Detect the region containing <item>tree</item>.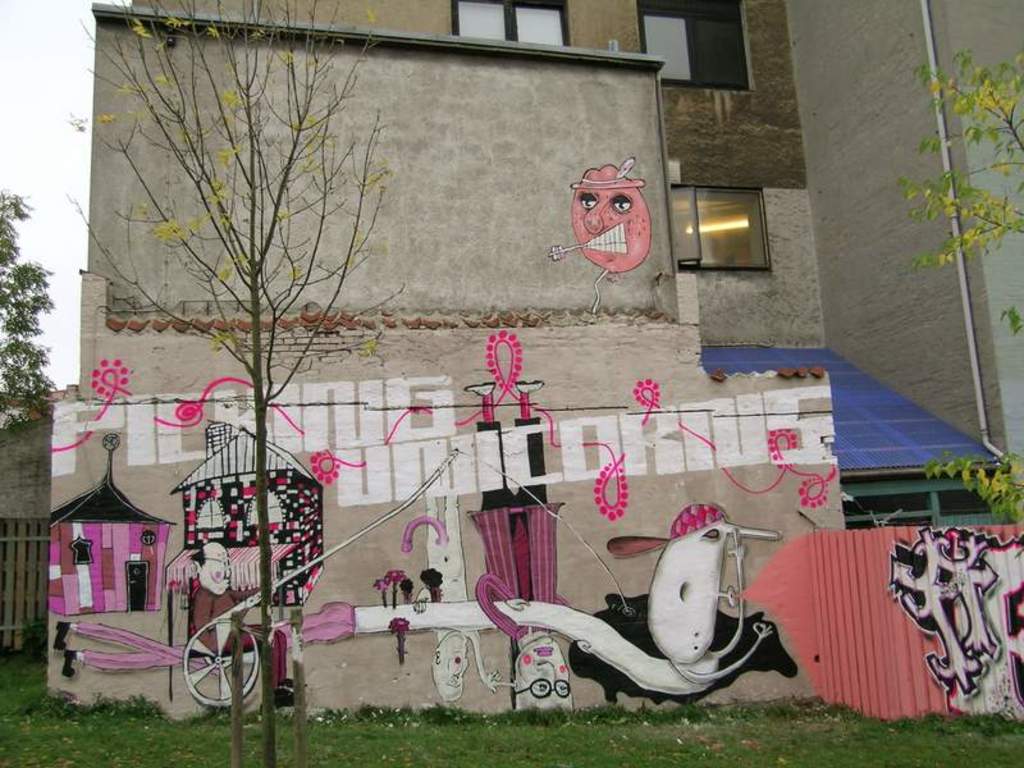
[x1=0, y1=189, x2=63, y2=429].
